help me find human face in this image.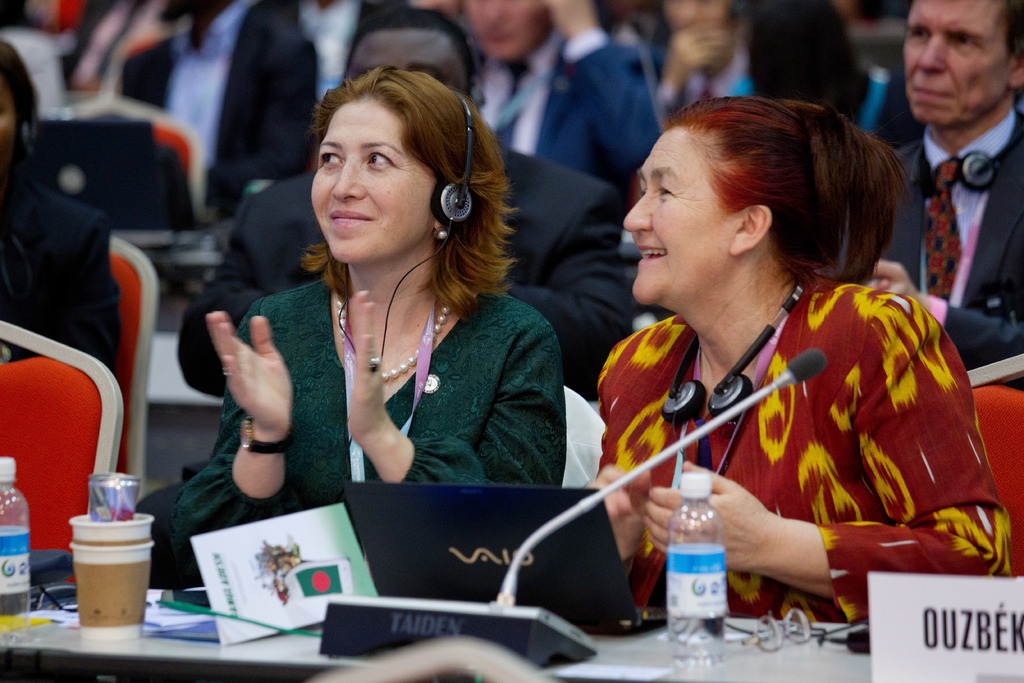
Found it: [left=620, top=133, right=735, bottom=306].
